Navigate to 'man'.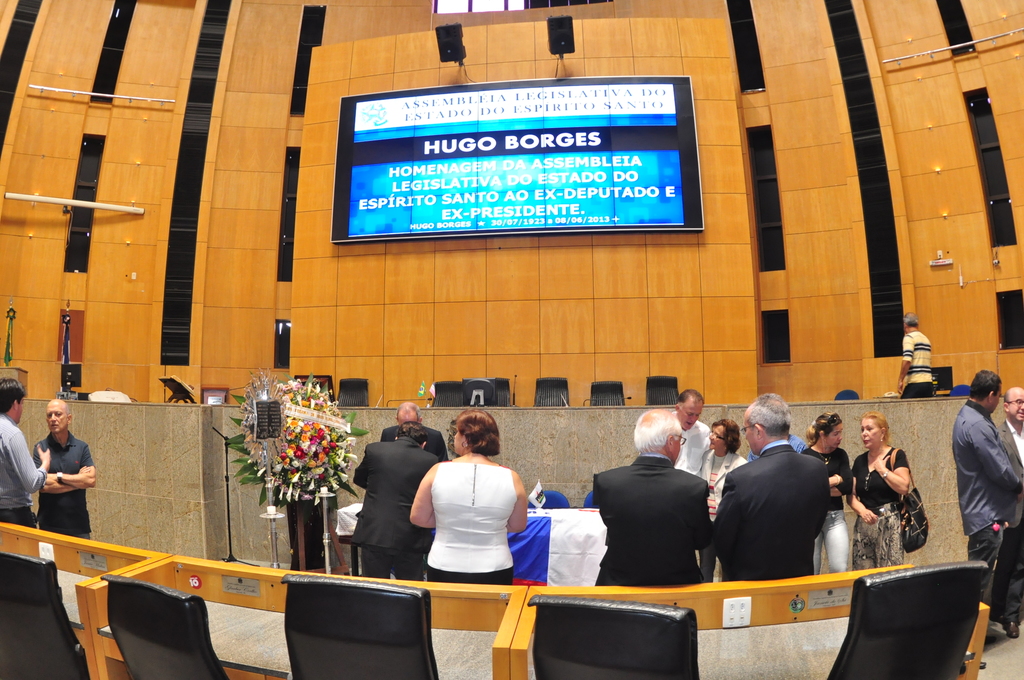
Navigation target: (35,400,93,535).
